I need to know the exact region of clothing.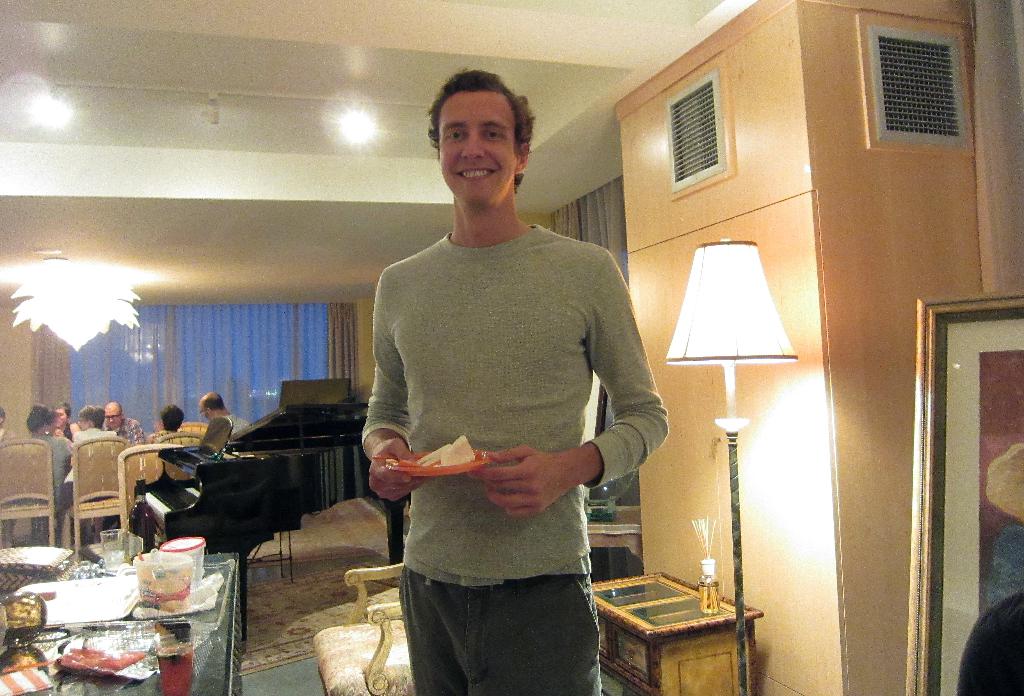
Region: bbox(26, 435, 75, 516).
